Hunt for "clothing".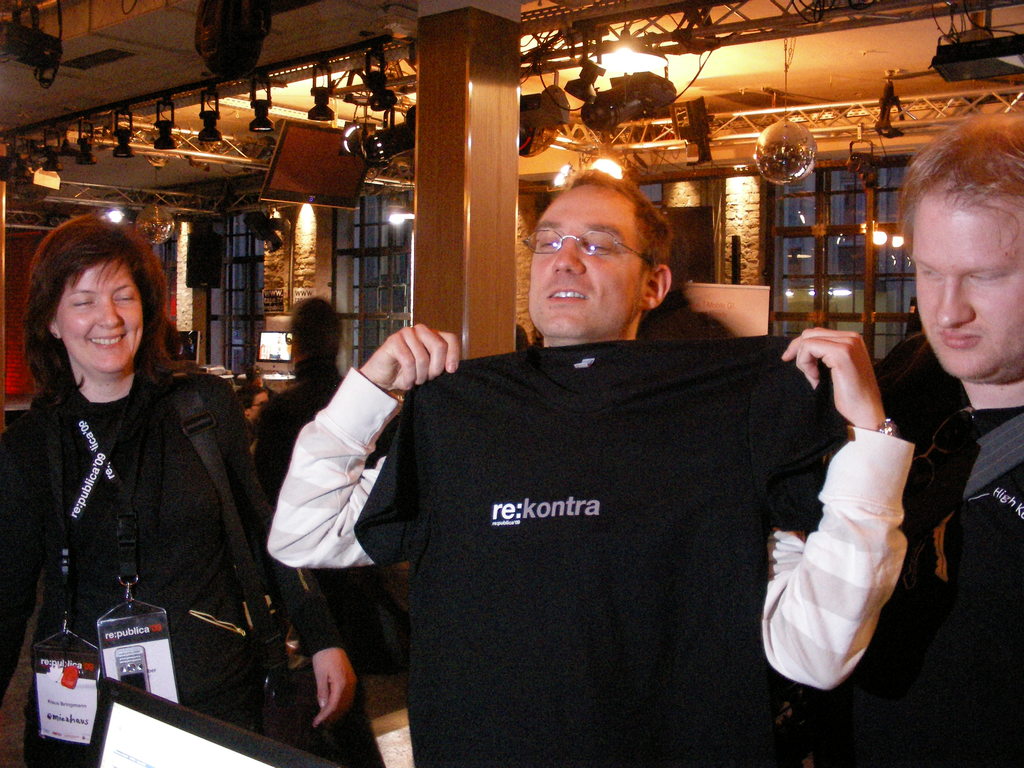
Hunted down at bbox=(890, 378, 1023, 767).
